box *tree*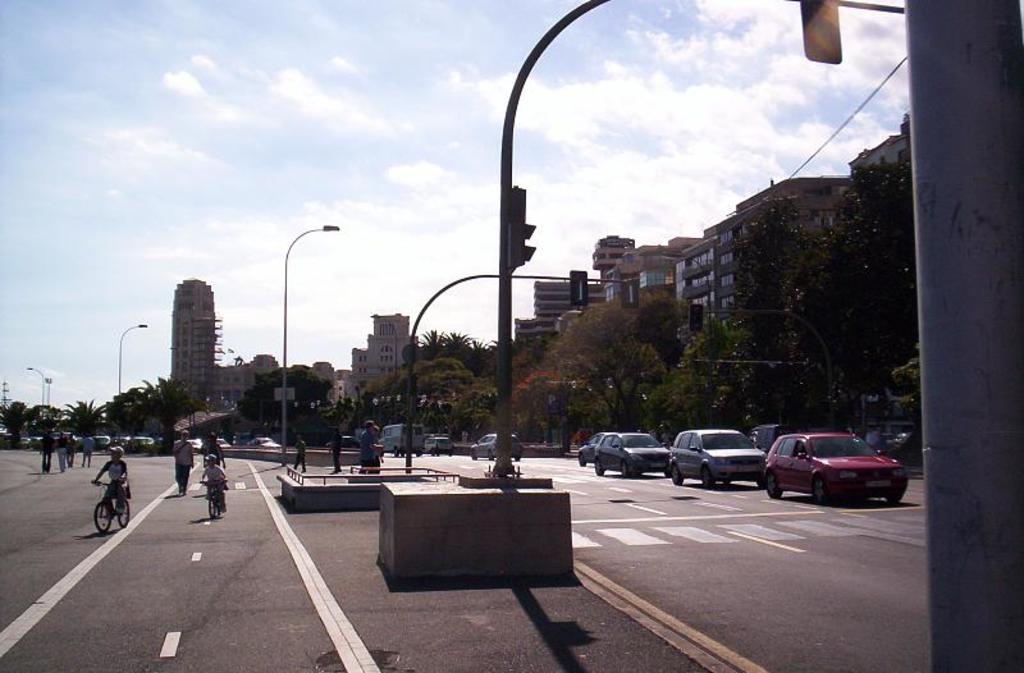
<bbox>512, 366, 559, 444</bbox>
